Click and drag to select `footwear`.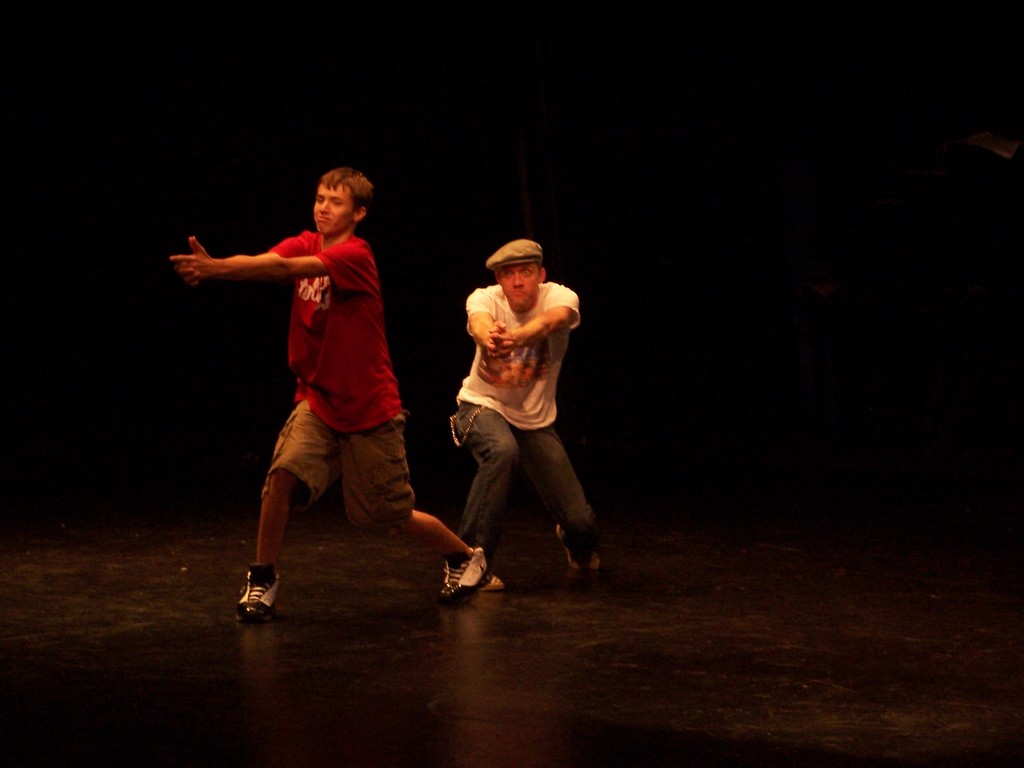
Selection: x1=553, y1=517, x2=605, y2=580.
